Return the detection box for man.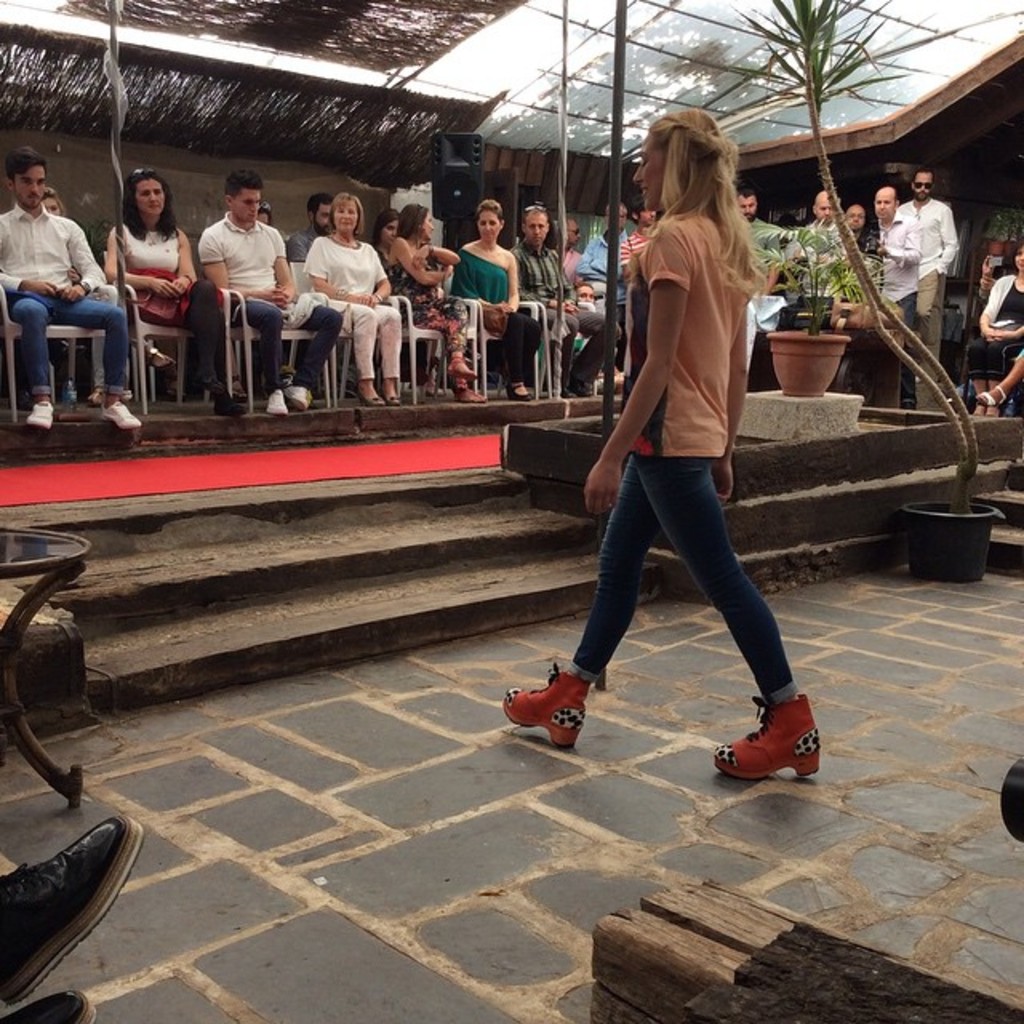
558 213 582 275.
